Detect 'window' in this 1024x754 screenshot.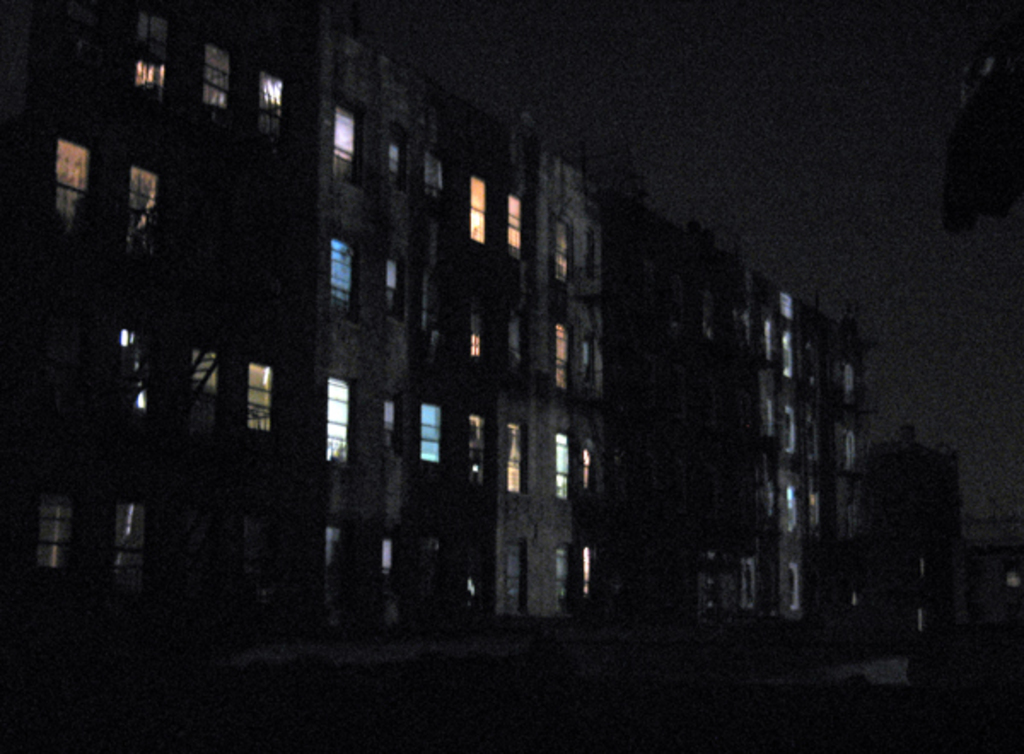
Detection: <region>319, 227, 367, 324</region>.
